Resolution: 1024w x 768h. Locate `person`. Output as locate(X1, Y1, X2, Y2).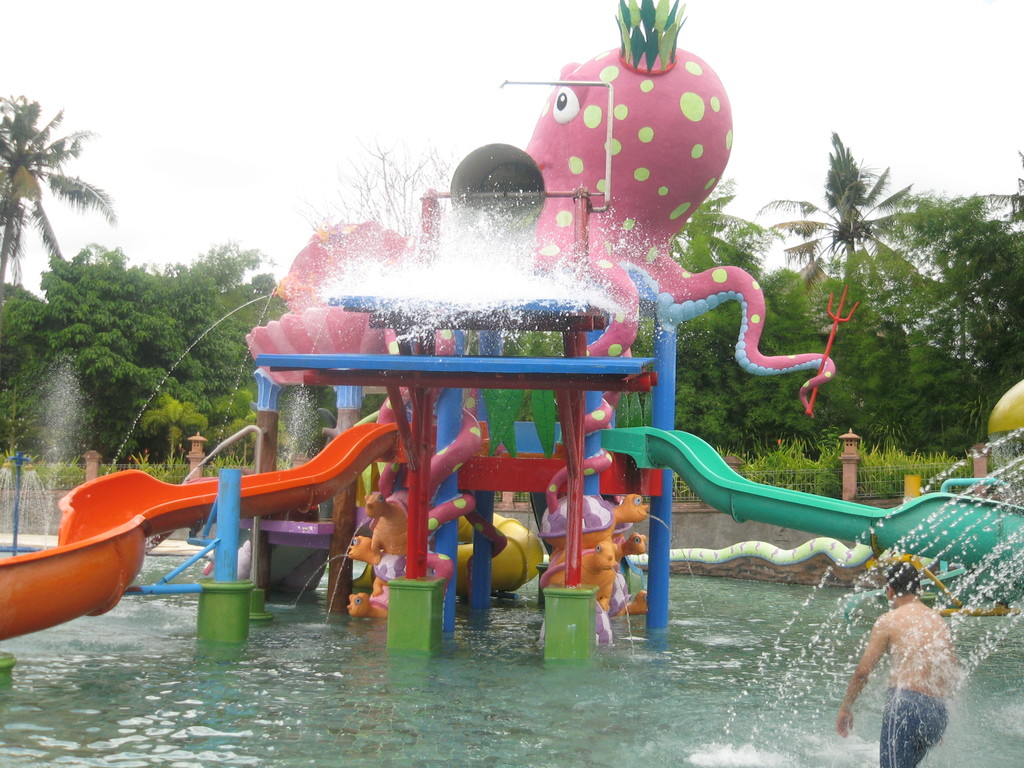
locate(833, 560, 957, 767).
